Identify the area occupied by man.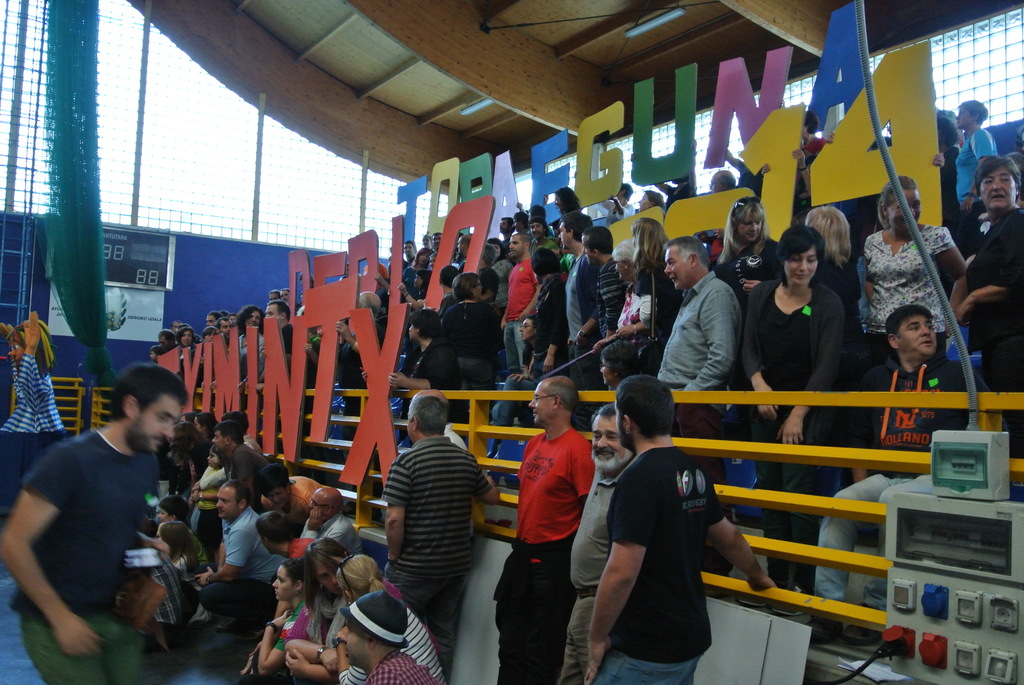
Area: bbox(424, 390, 484, 538).
